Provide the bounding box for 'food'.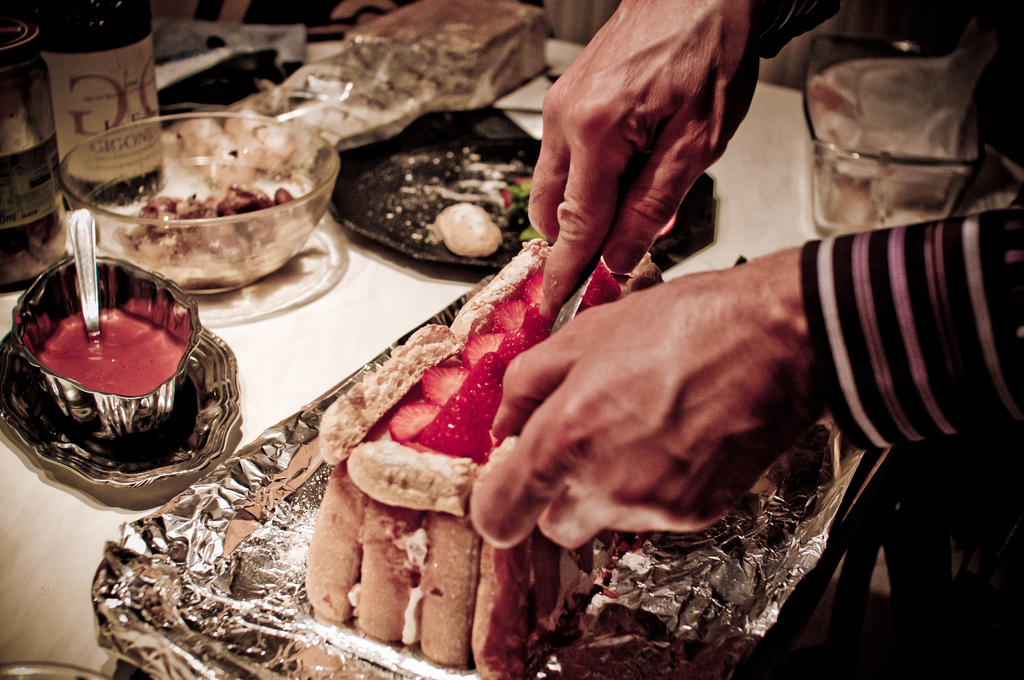
box(108, 193, 299, 293).
